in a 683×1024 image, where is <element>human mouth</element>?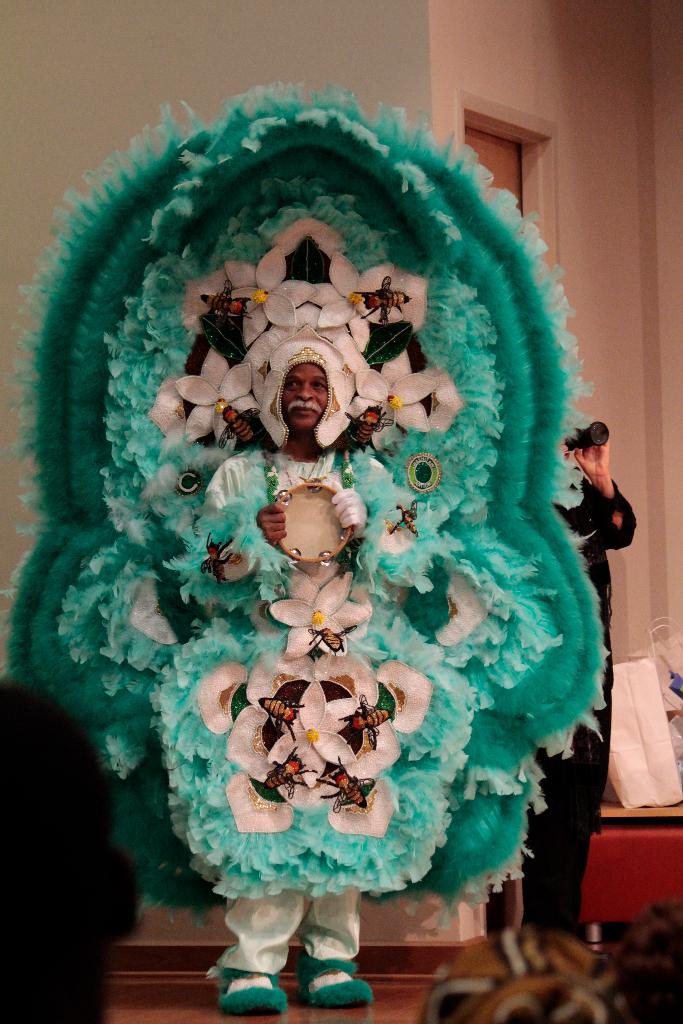
(290, 406, 315, 415).
